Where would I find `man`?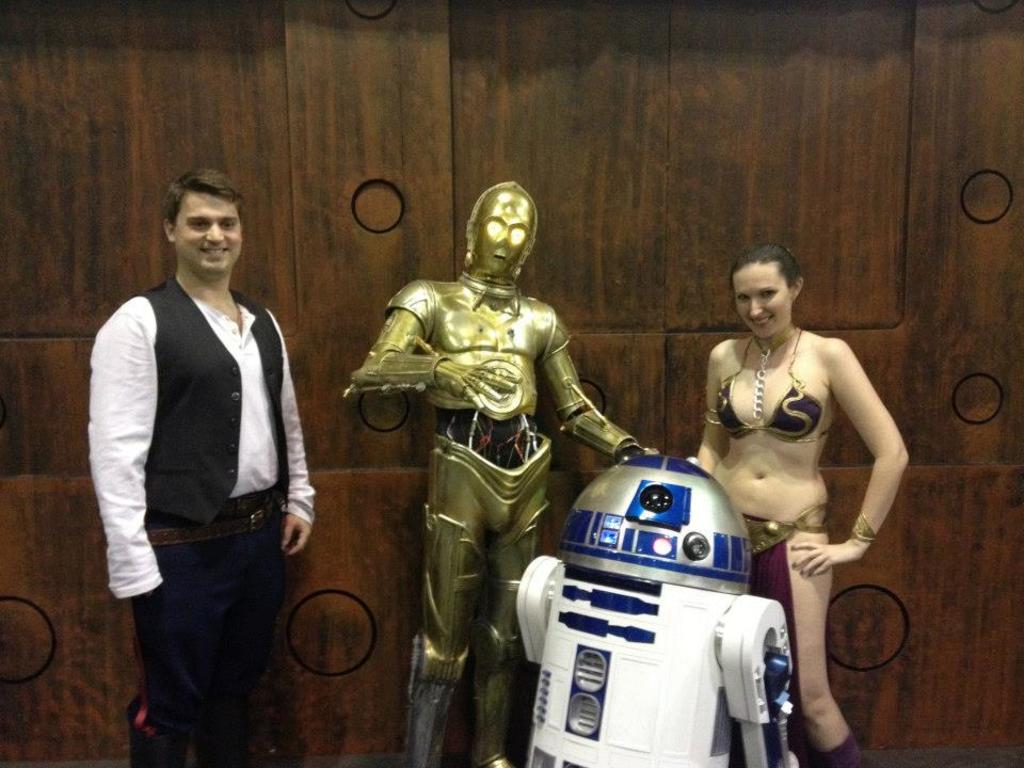
At rect(343, 179, 657, 767).
